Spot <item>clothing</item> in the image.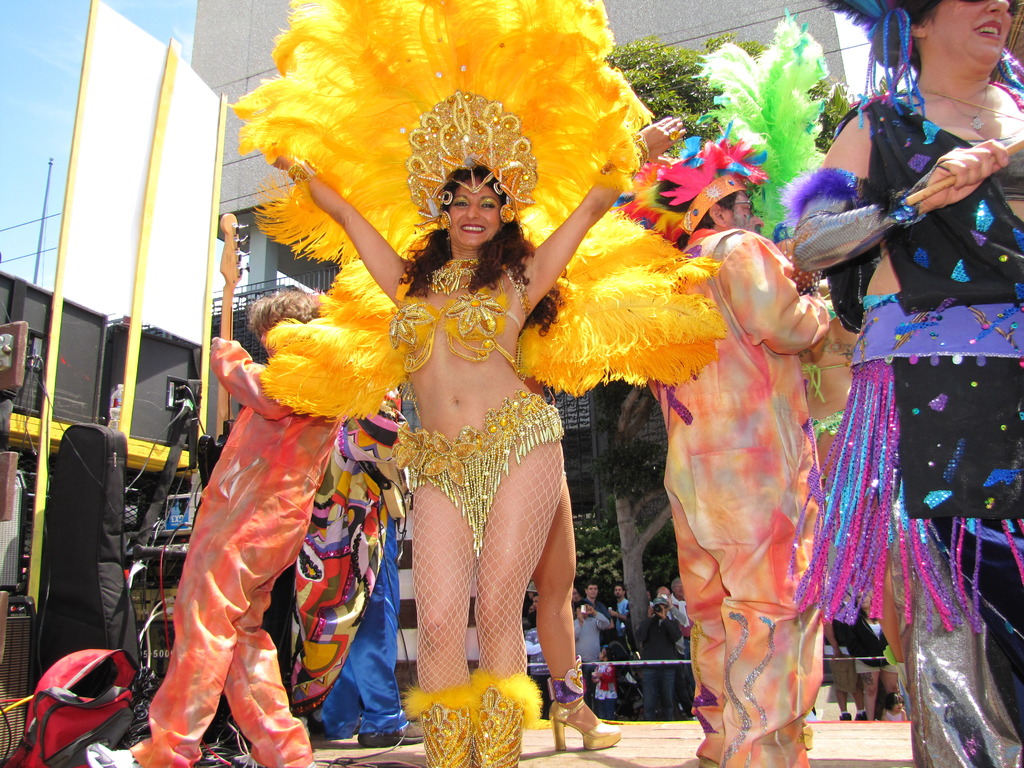
<item>clothing</item> found at detection(137, 338, 350, 767).
